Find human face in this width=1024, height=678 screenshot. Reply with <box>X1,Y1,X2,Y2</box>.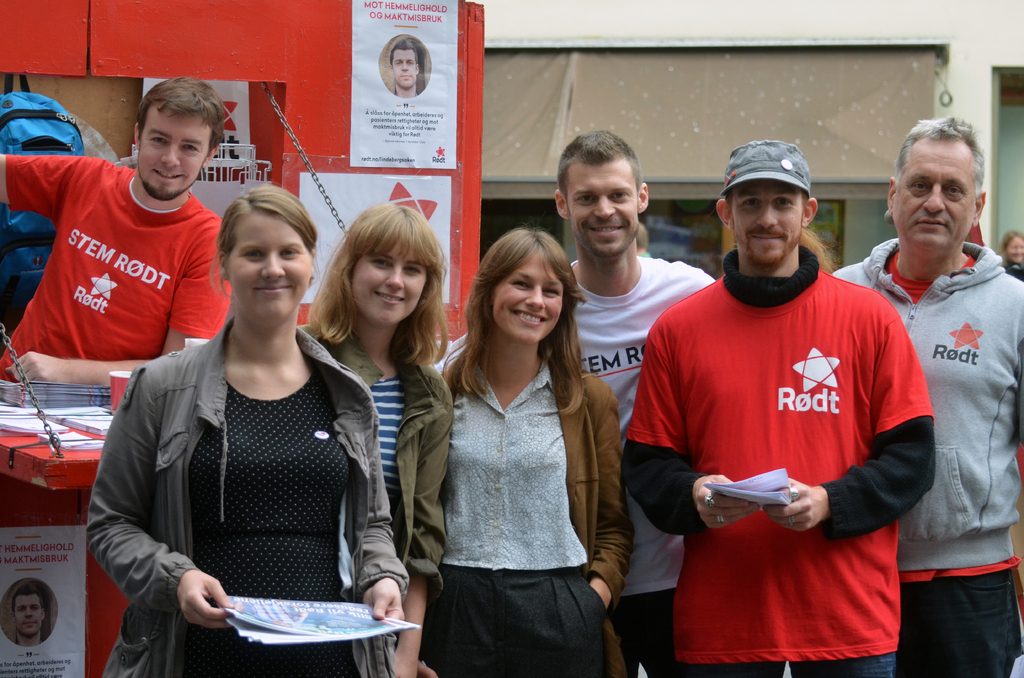
<box>566,159,640,257</box>.
